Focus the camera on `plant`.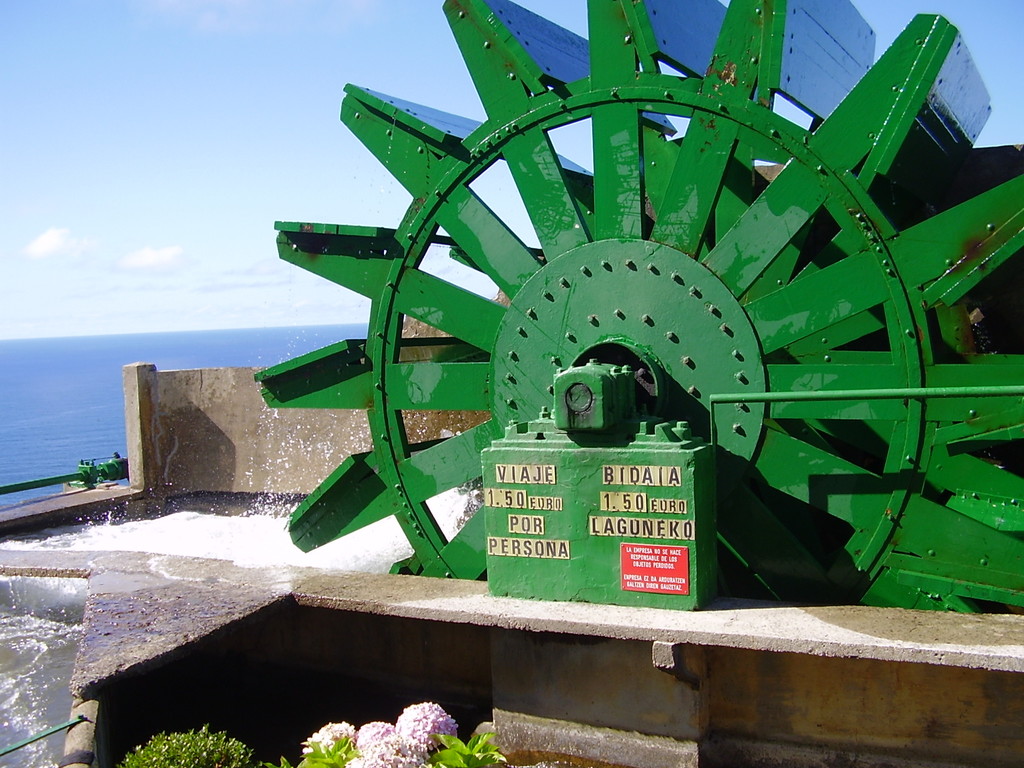
Focus region: (x1=433, y1=726, x2=508, y2=767).
